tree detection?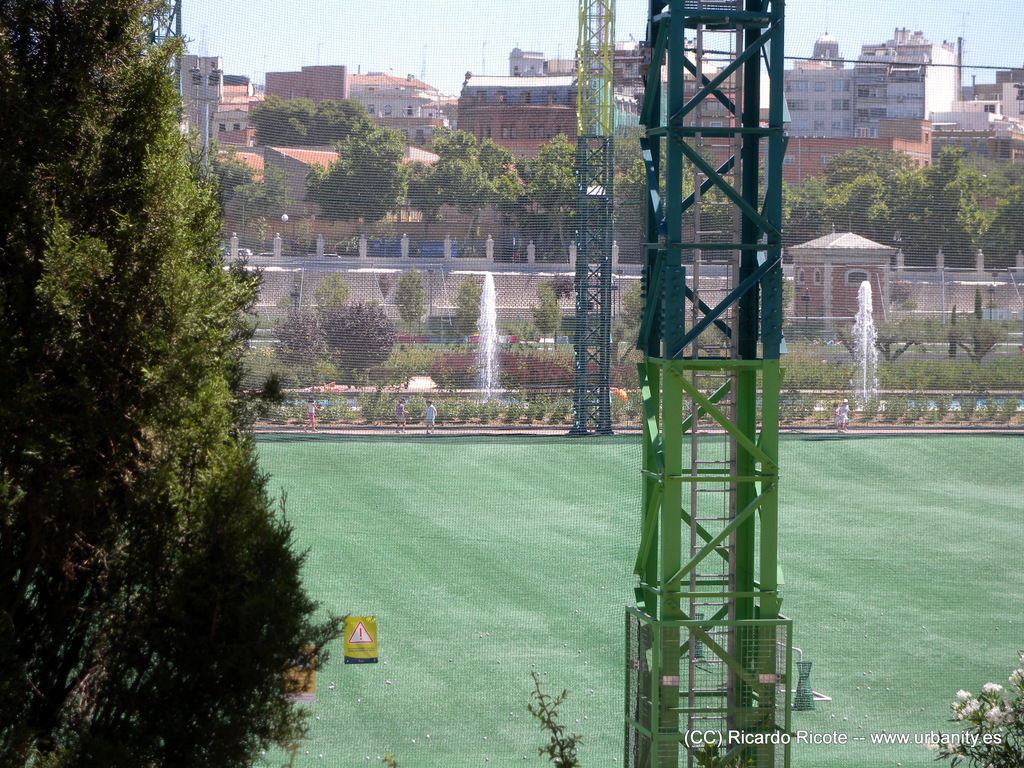
x1=754 y1=274 x2=795 y2=341
